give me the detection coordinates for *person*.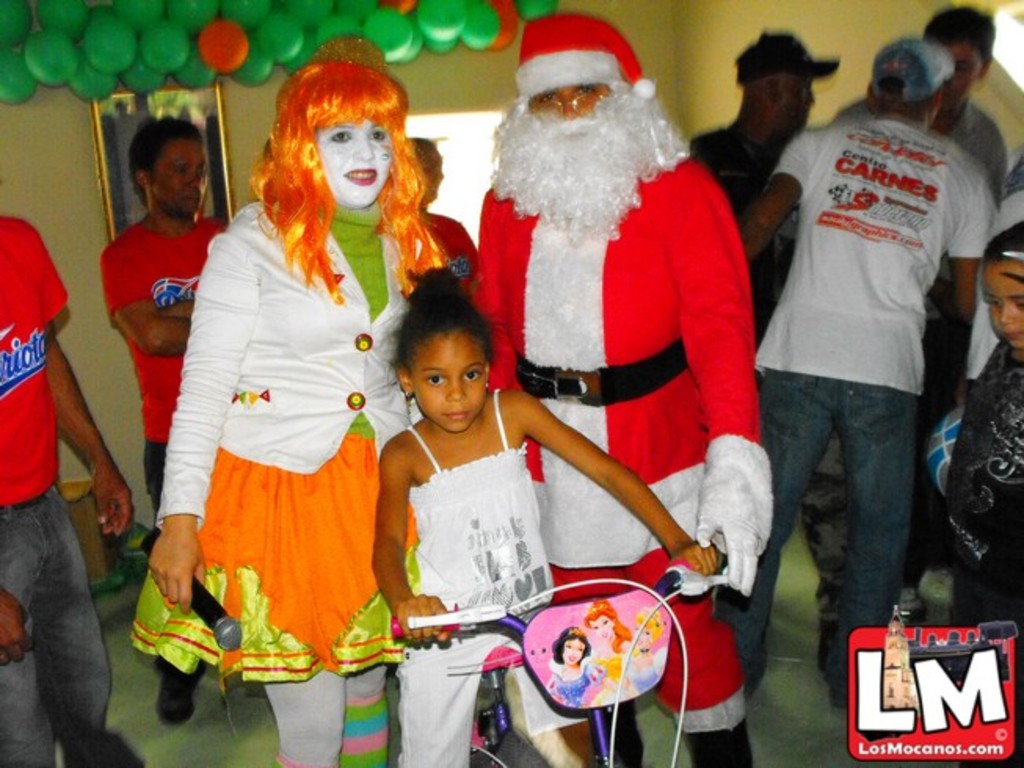
locate(467, 19, 762, 766).
